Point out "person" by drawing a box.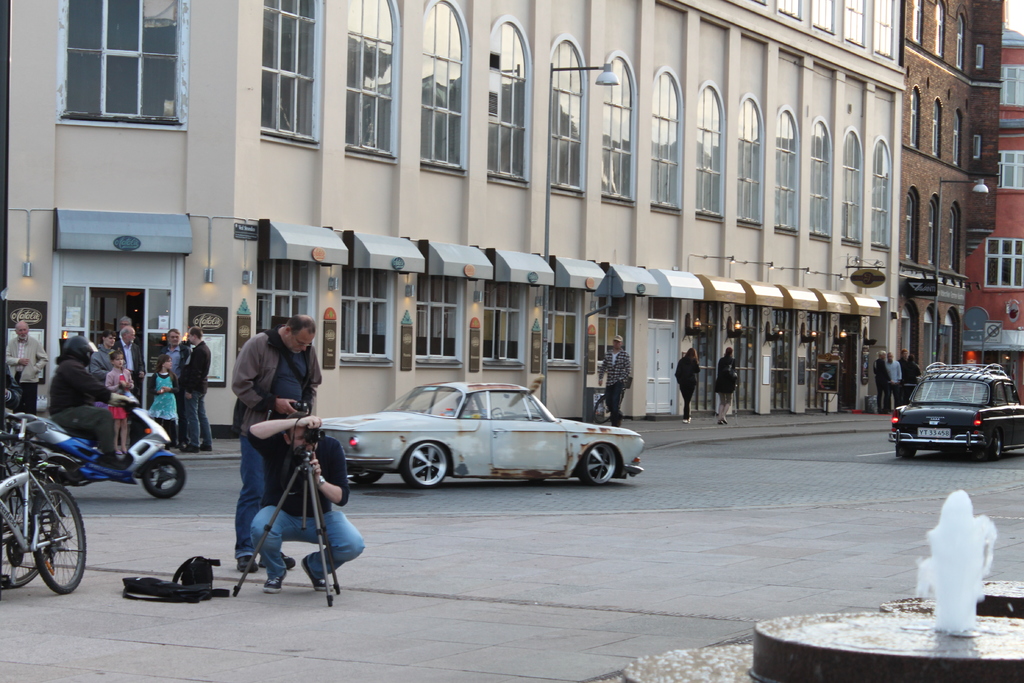
l=230, t=315, r=321, b=575.
